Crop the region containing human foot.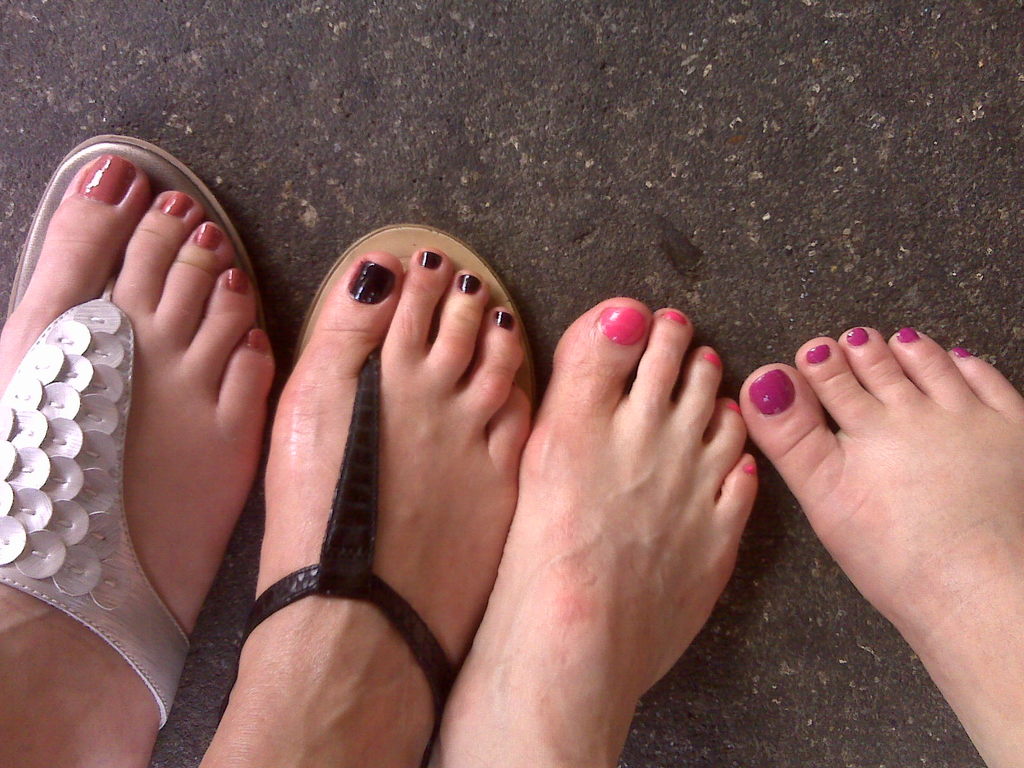
Crop region: 2/154/276/767.
